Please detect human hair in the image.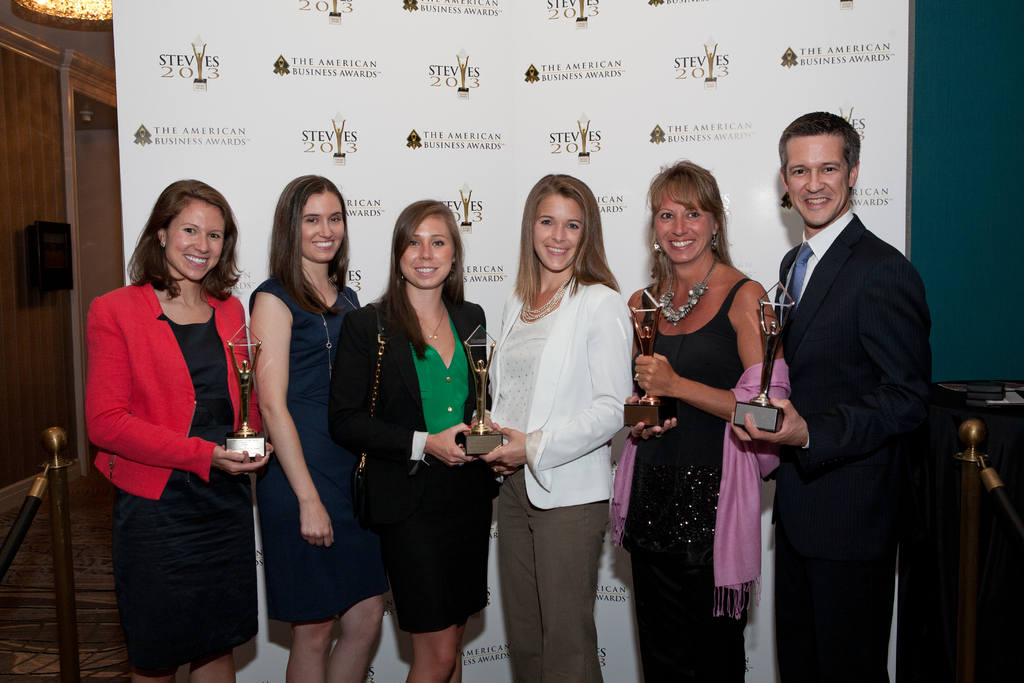
bbox(777, 110, 861, 185).
